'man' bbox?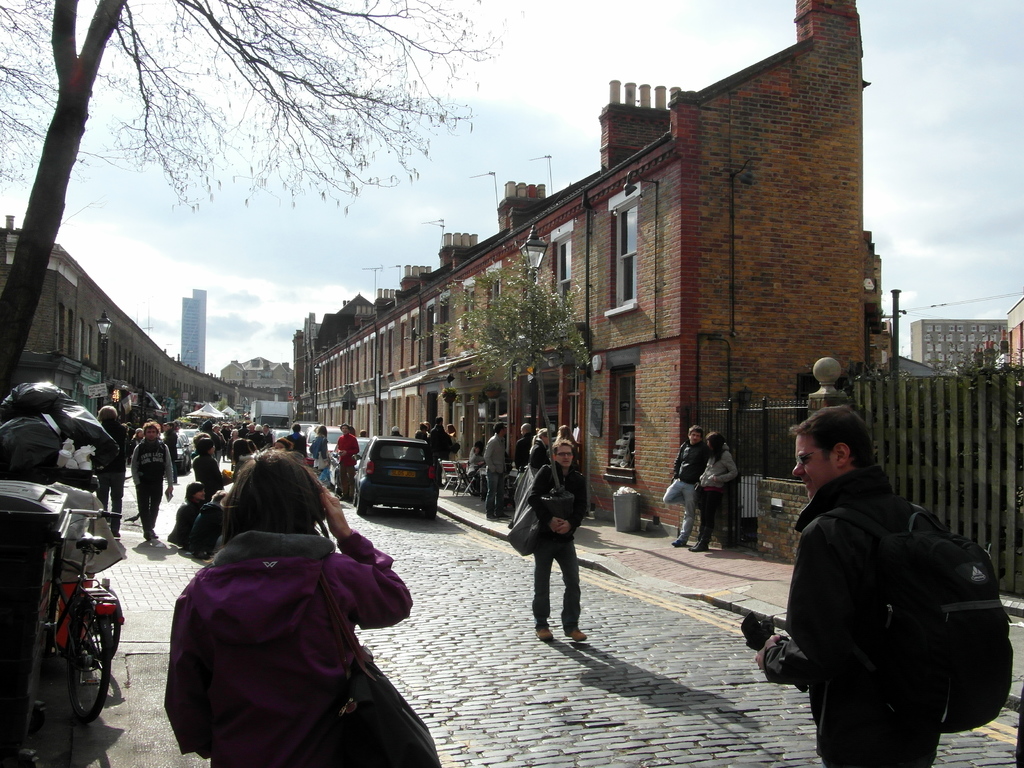
[429,415,452,463]
